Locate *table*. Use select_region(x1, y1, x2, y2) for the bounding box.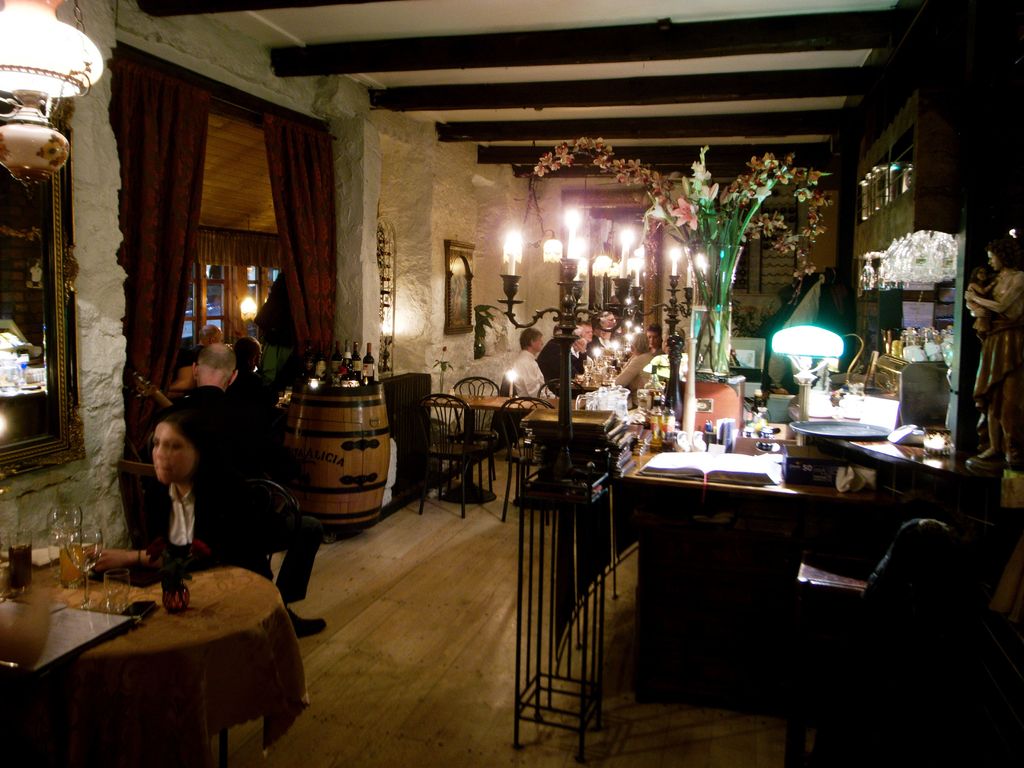
select_region(570, 376, 607, 393).
